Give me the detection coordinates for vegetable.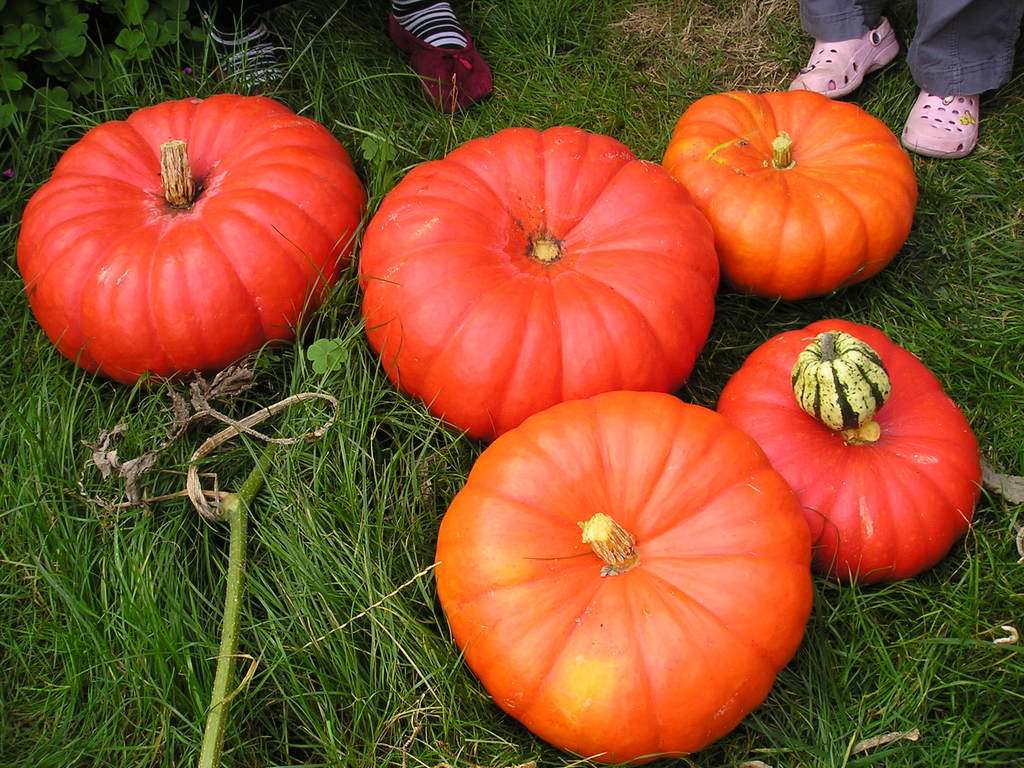
(x1=18, y1=93, x2=366, y2=388).
